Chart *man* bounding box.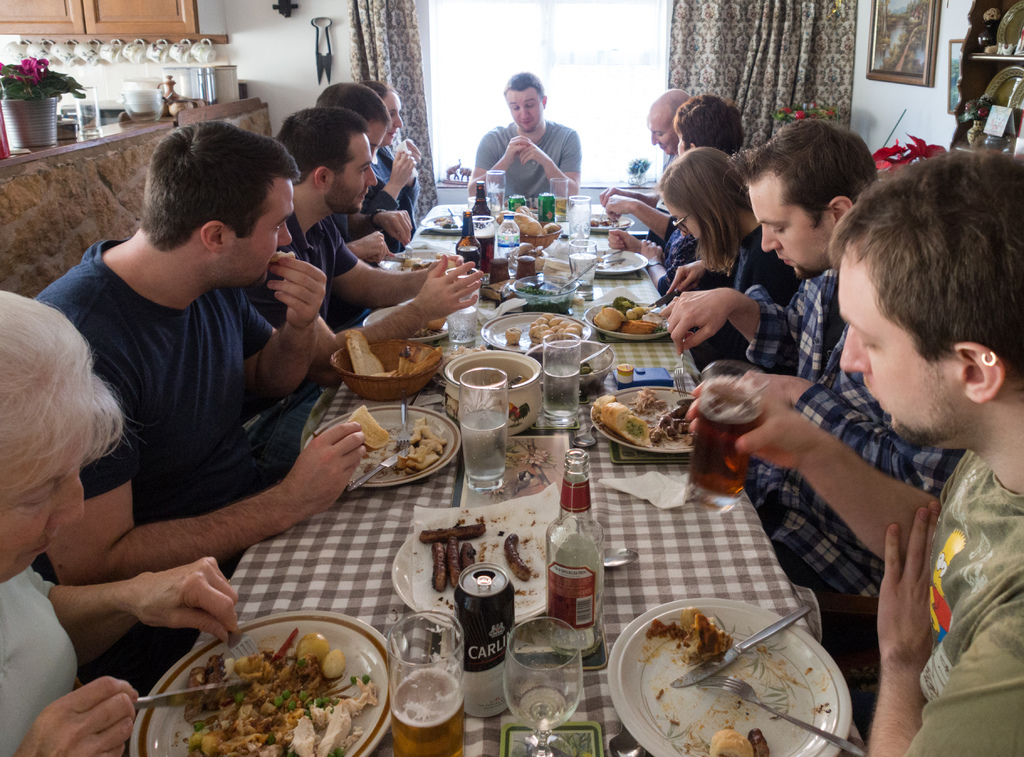
Charted: region(6, 132, 396, 637).
